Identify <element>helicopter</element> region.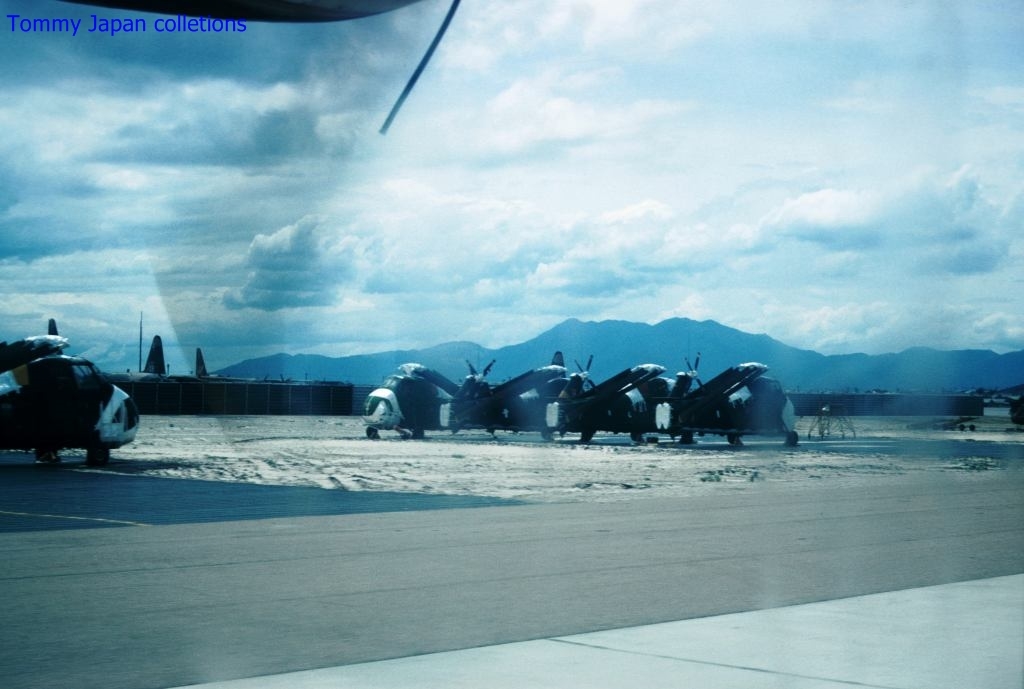
Region: Rect(362, 355, 471, 439).
